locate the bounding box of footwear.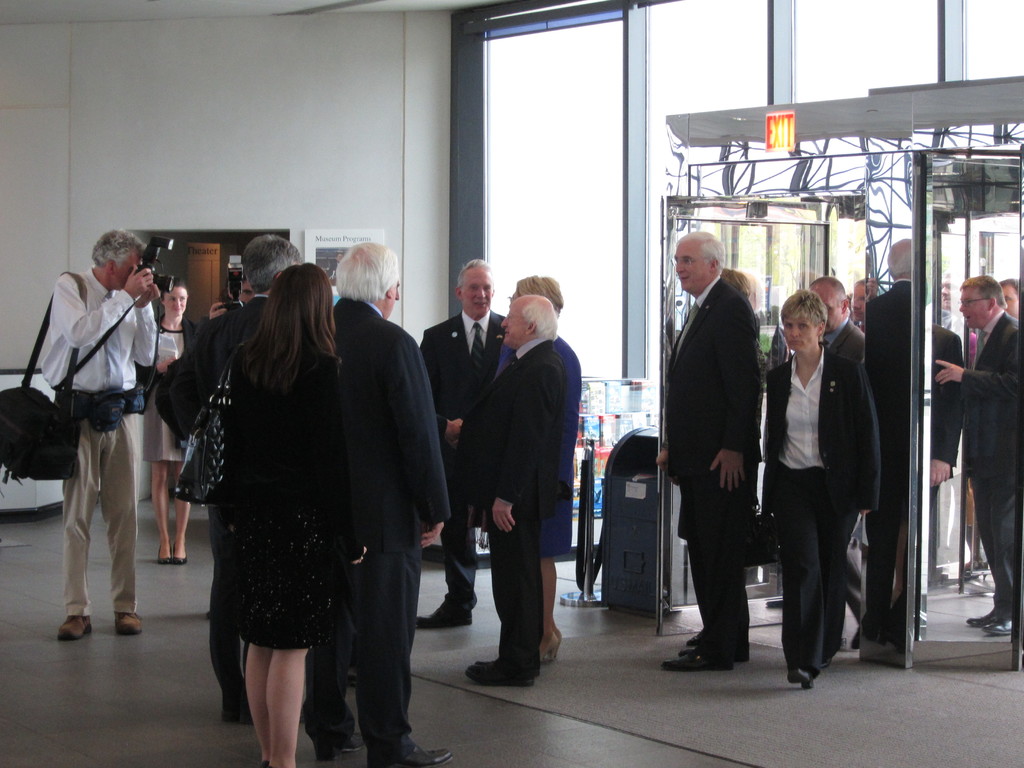
Bounding box: <region>662, 650, 734, 671</region>.
